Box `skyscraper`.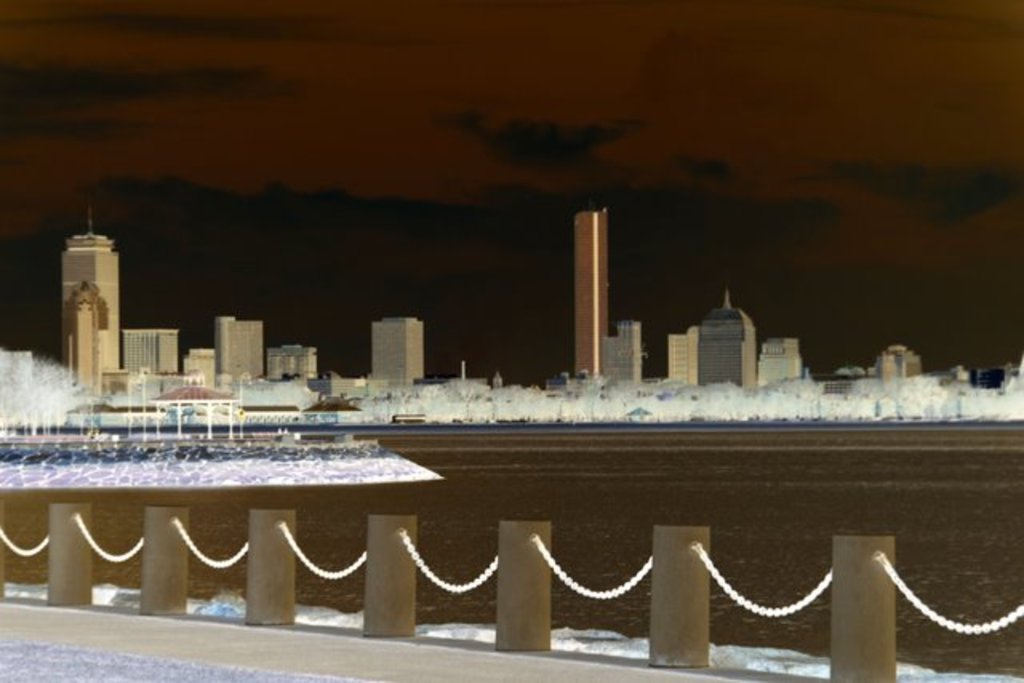
[left=366, top=314, right=426, bottom=381].
